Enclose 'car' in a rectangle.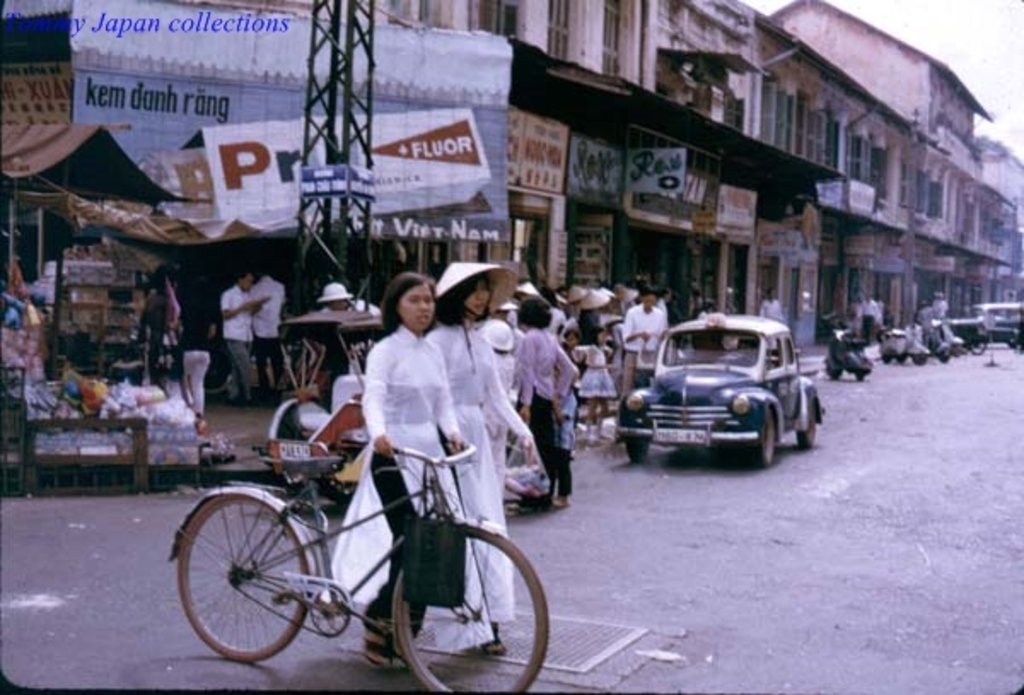
[947,301,1022,345].
